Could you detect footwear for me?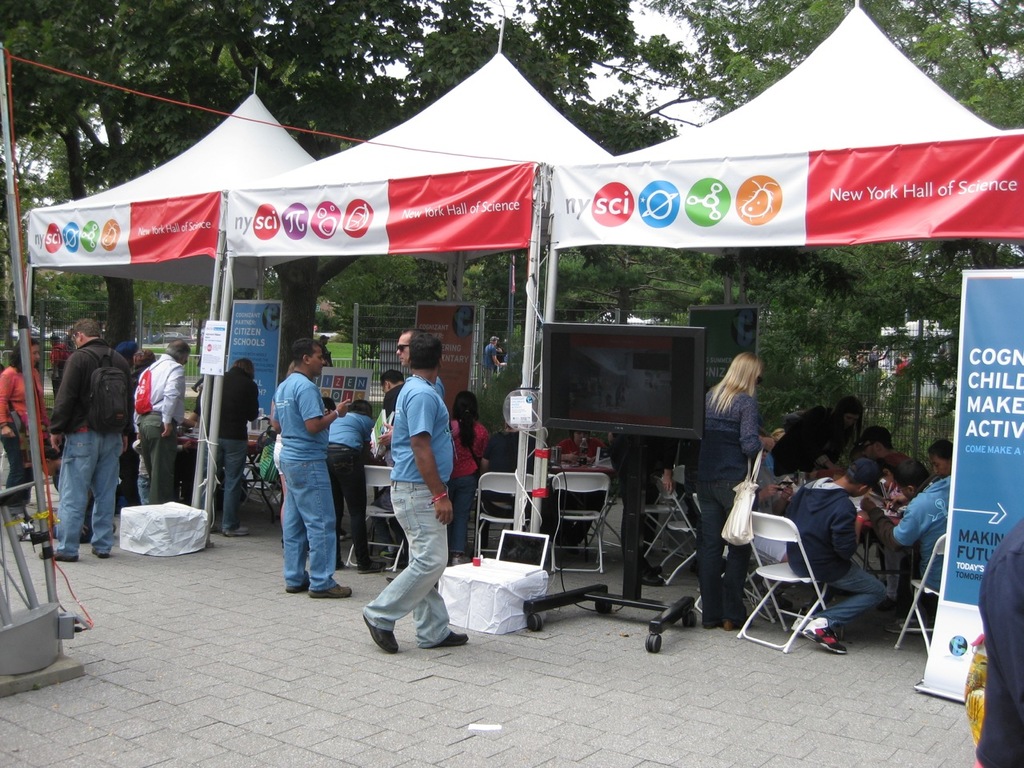
Detection result: (left=362, top=611, right=400, bottom=654).
